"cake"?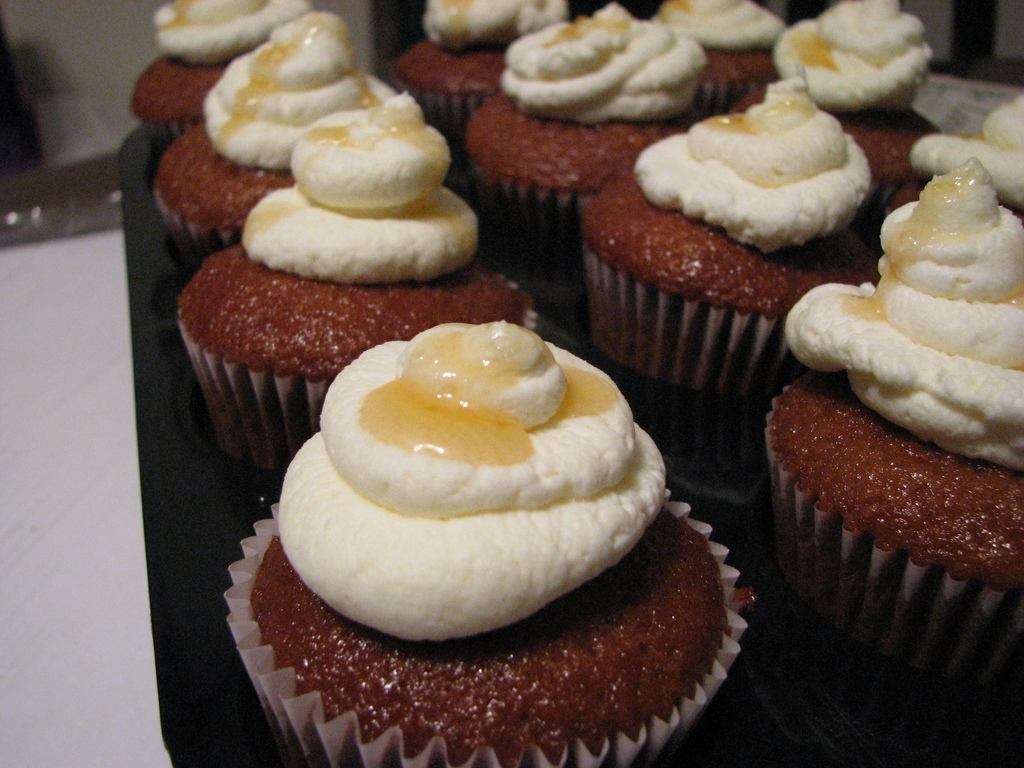
bbox(172, 83, 541, 475)
